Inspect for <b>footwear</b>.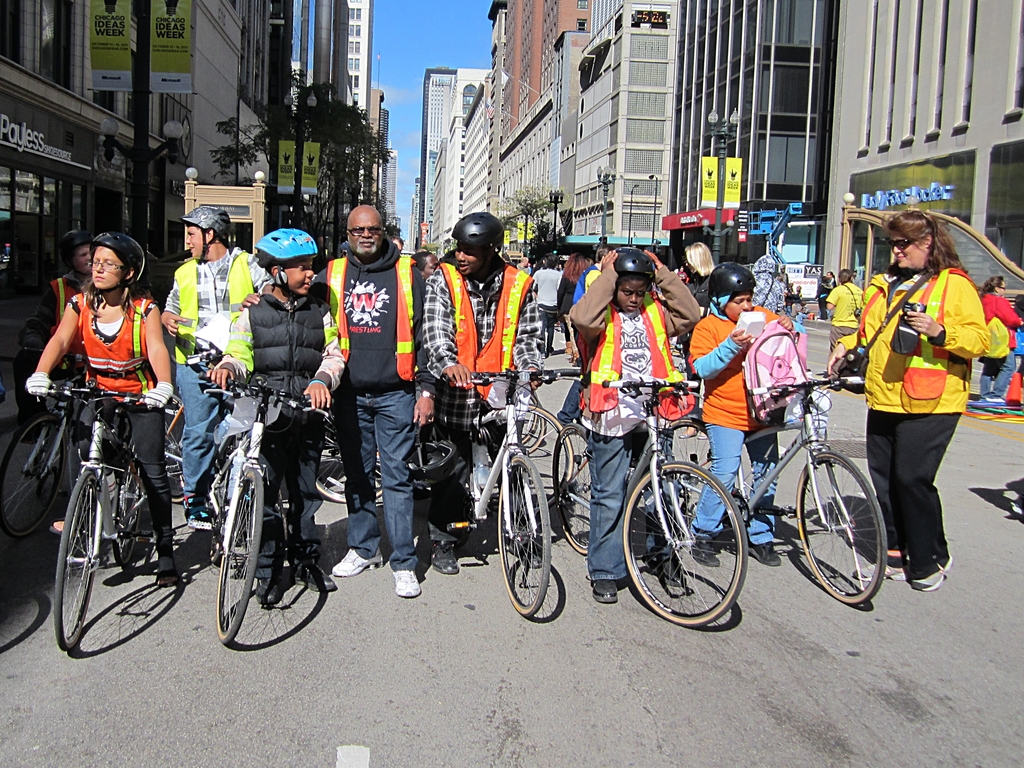
Inspection: (639, 558, 684, 586).
